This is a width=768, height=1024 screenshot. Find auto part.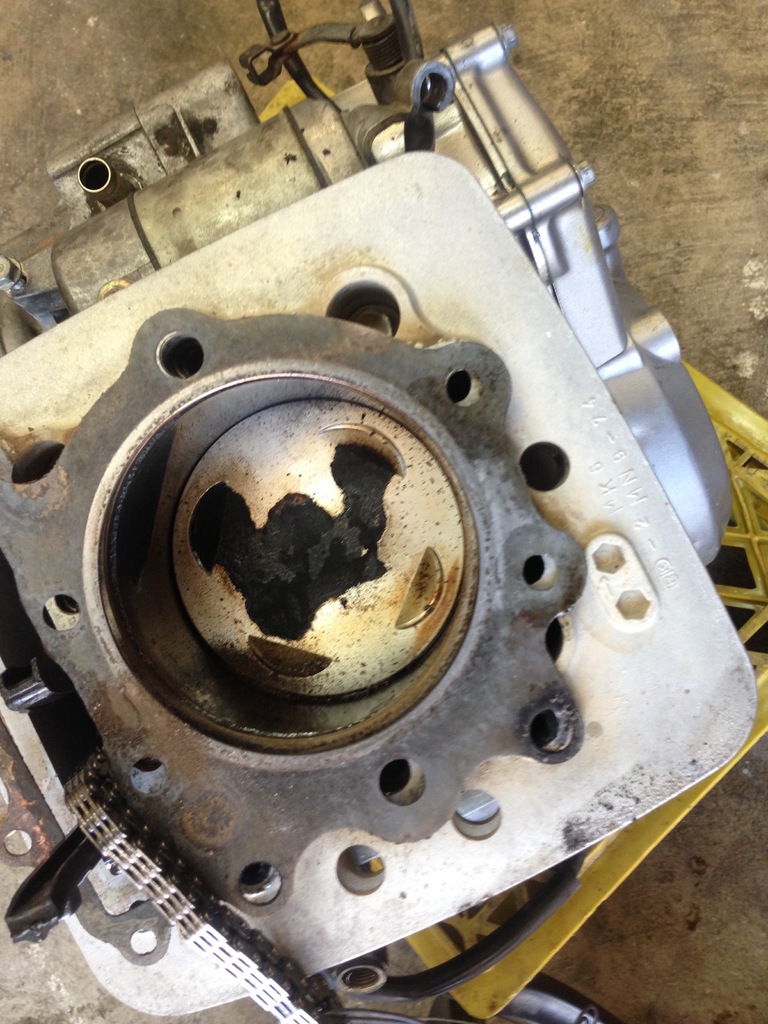
Bounding box: box=[0, 0, 758, 1023].
